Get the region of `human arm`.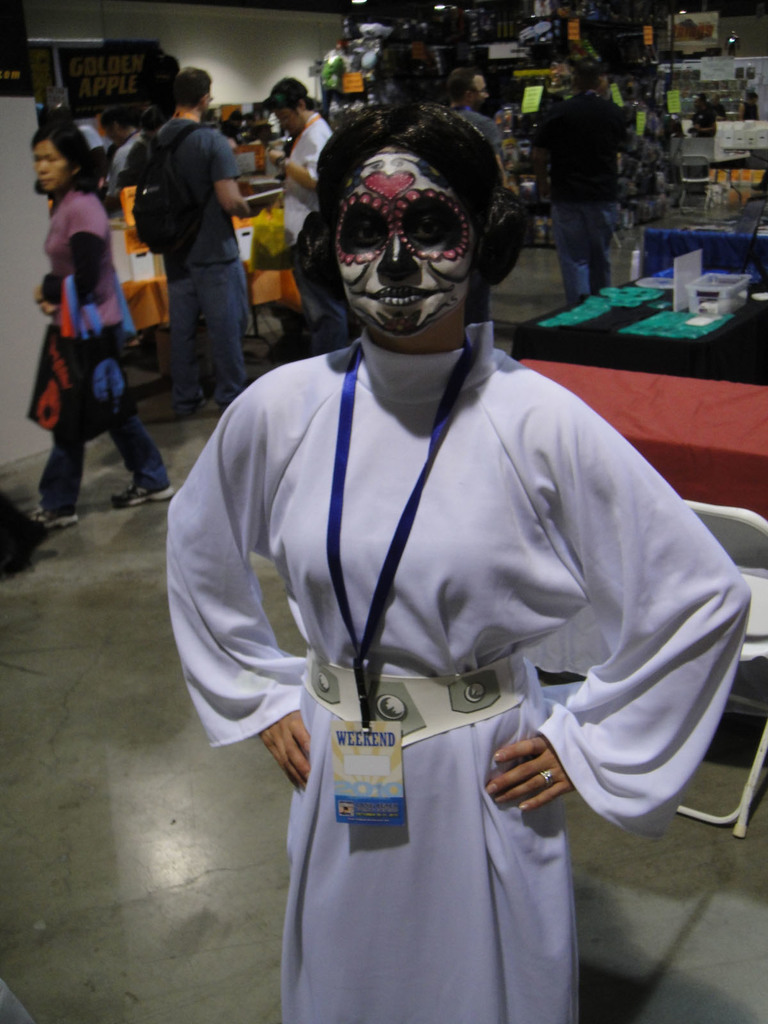
box(486, 125, 510, 182).
